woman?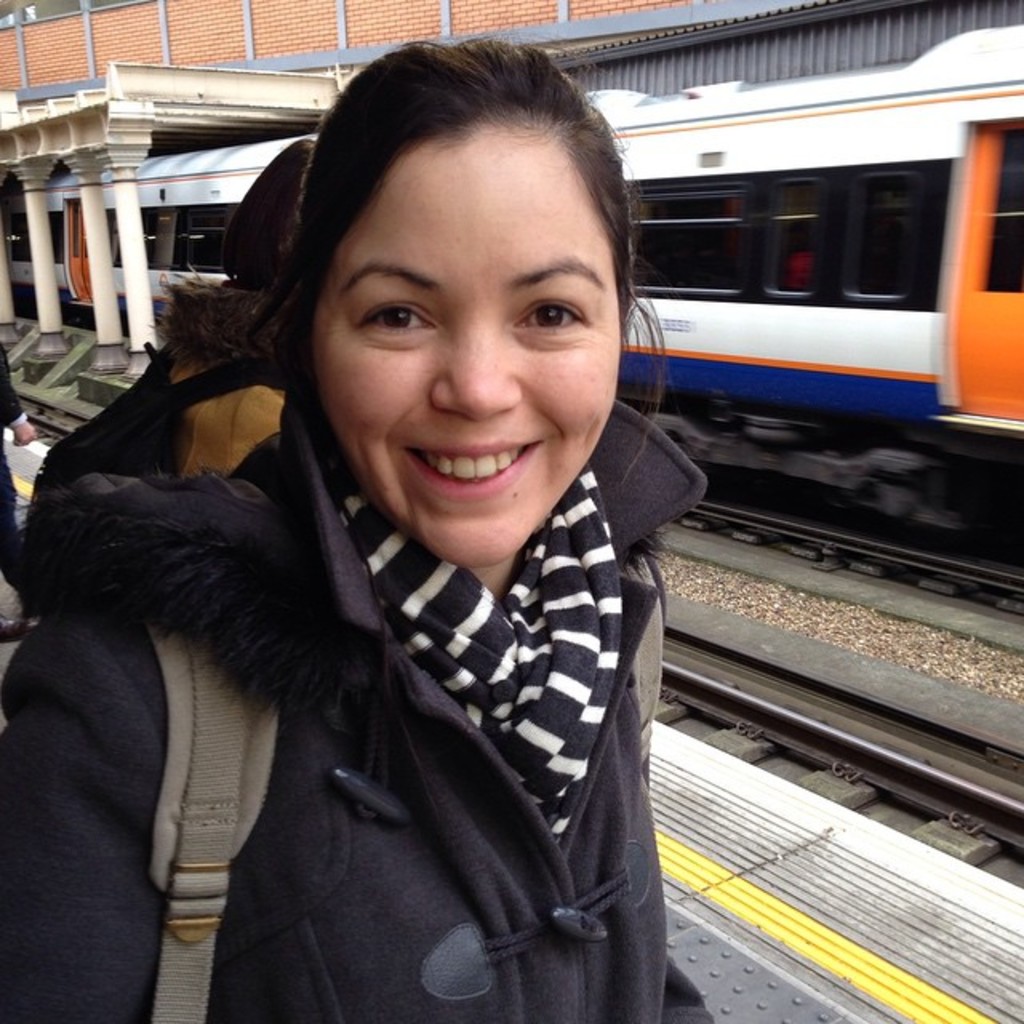
{"left": 160, "top": 141, "right": 318, "bottom": 485}
